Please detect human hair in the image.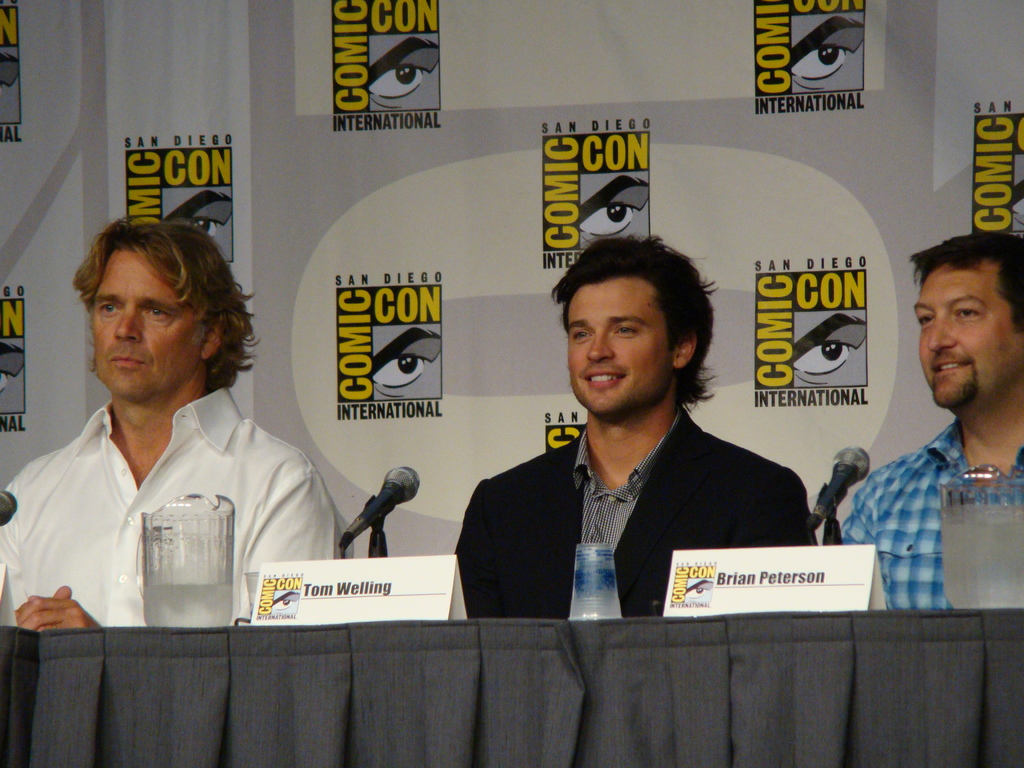
<region>68, 216, 264, 394</region>.
